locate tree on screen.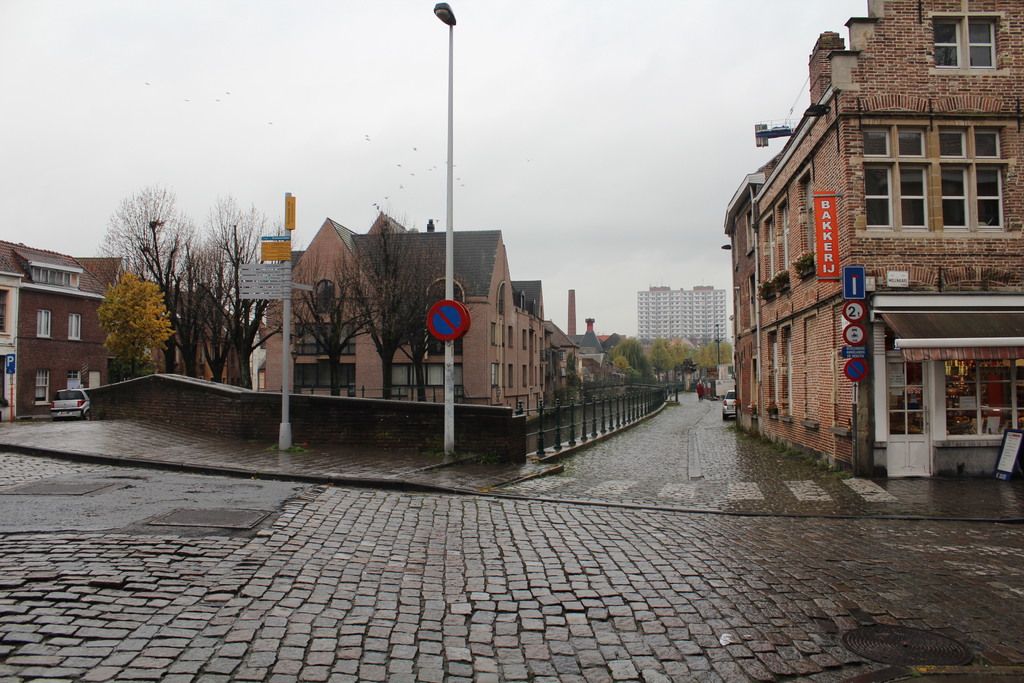
On screen at (x1=97, y1=272, x2=181, y2=377).
